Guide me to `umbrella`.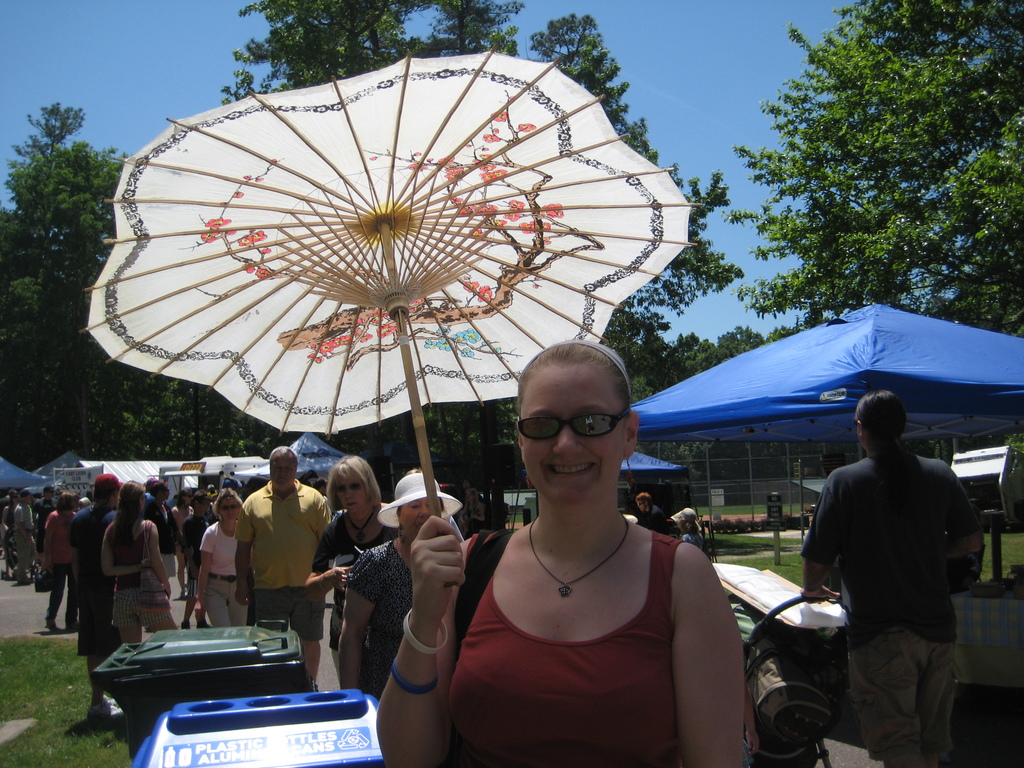
Guidance: l=79, t=45, r=698, b=586.
